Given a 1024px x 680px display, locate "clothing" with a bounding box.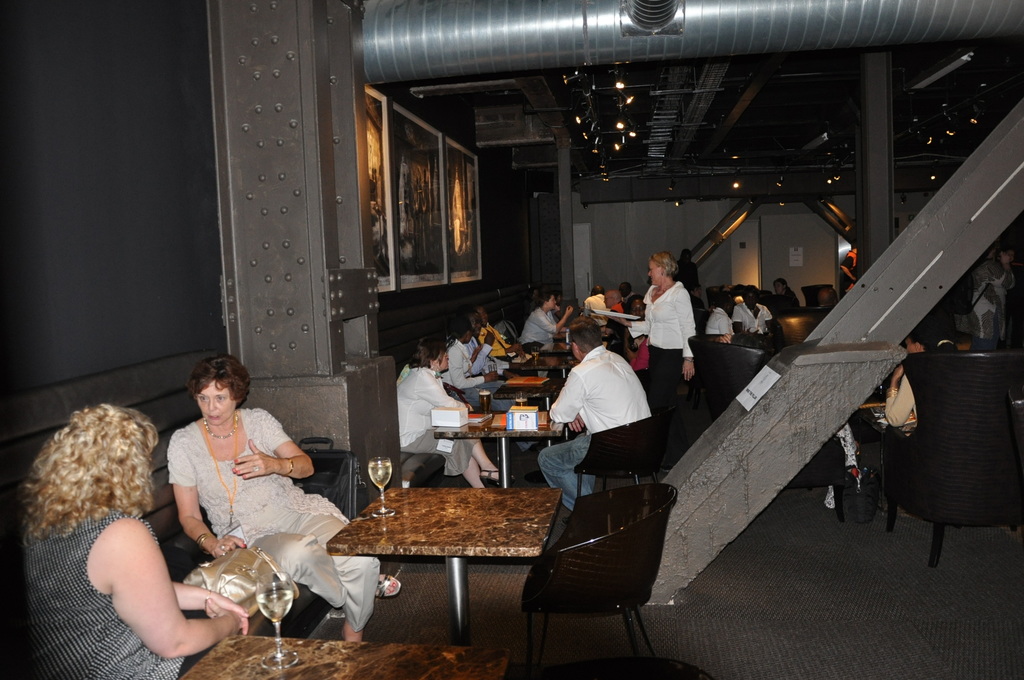
Located: bbox=(728, 294, 772, 331).
